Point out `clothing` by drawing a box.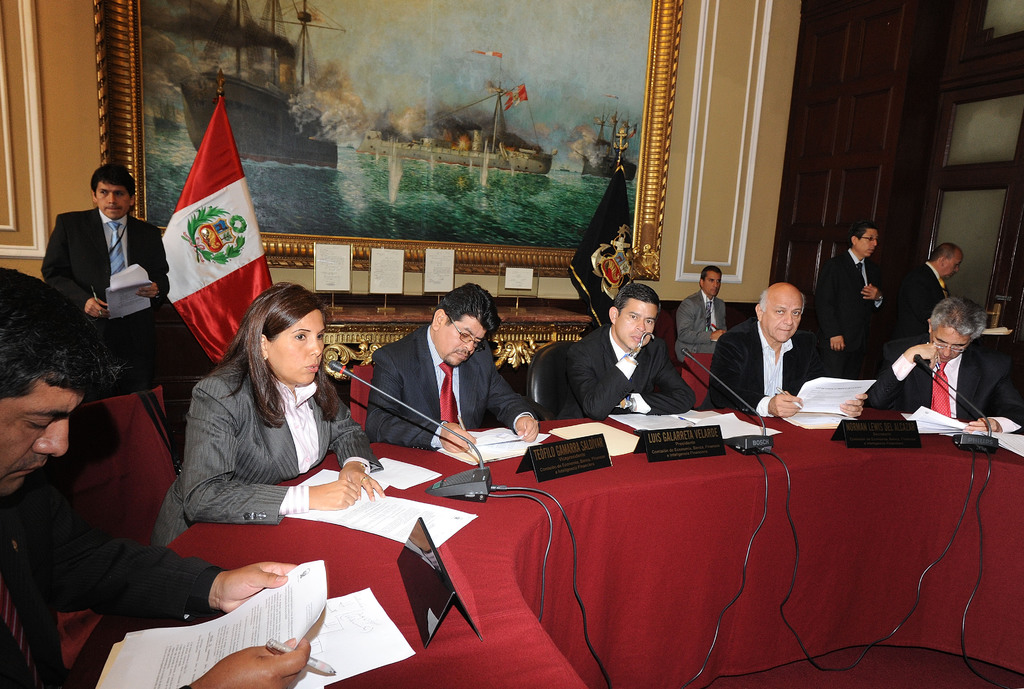
360, 312, 534, 447.
